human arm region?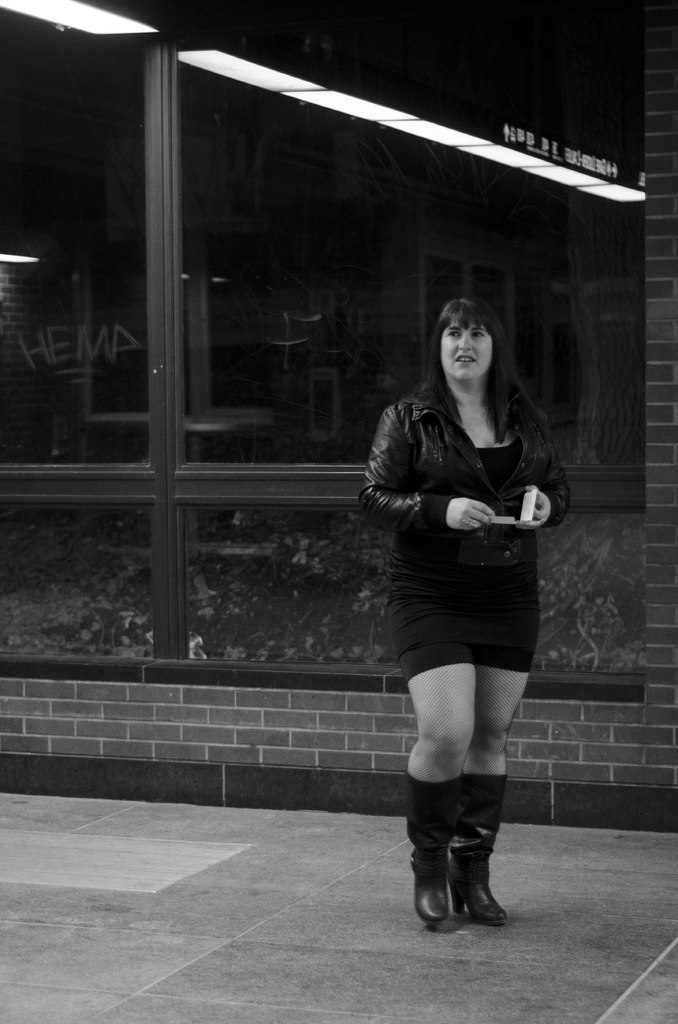
[517,419,573,527]
